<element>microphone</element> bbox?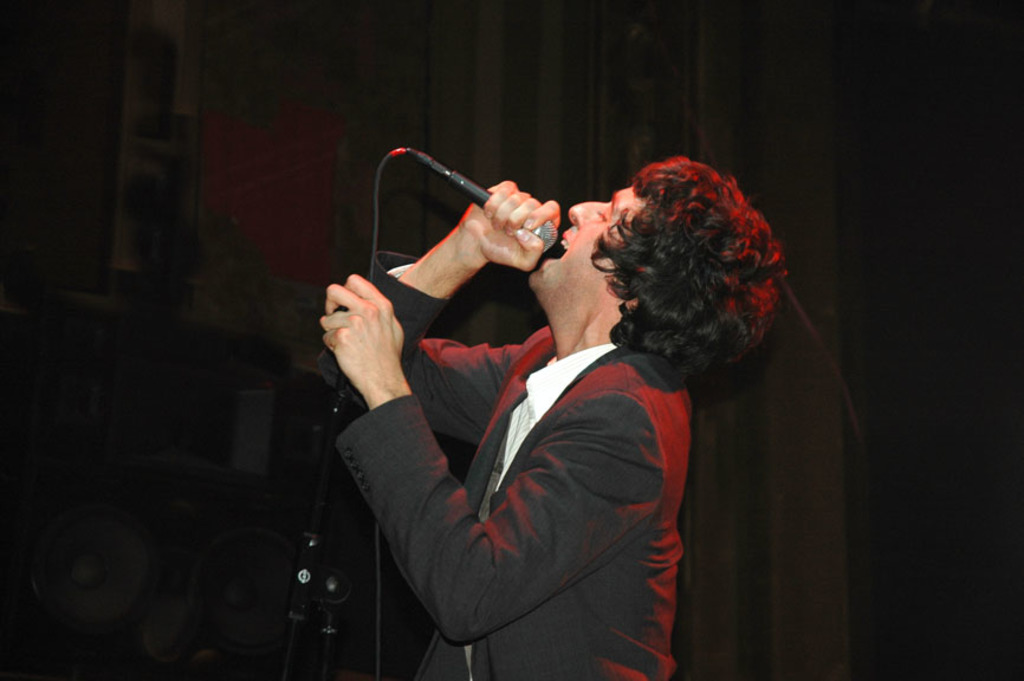
[344, 154, 575, 260]
